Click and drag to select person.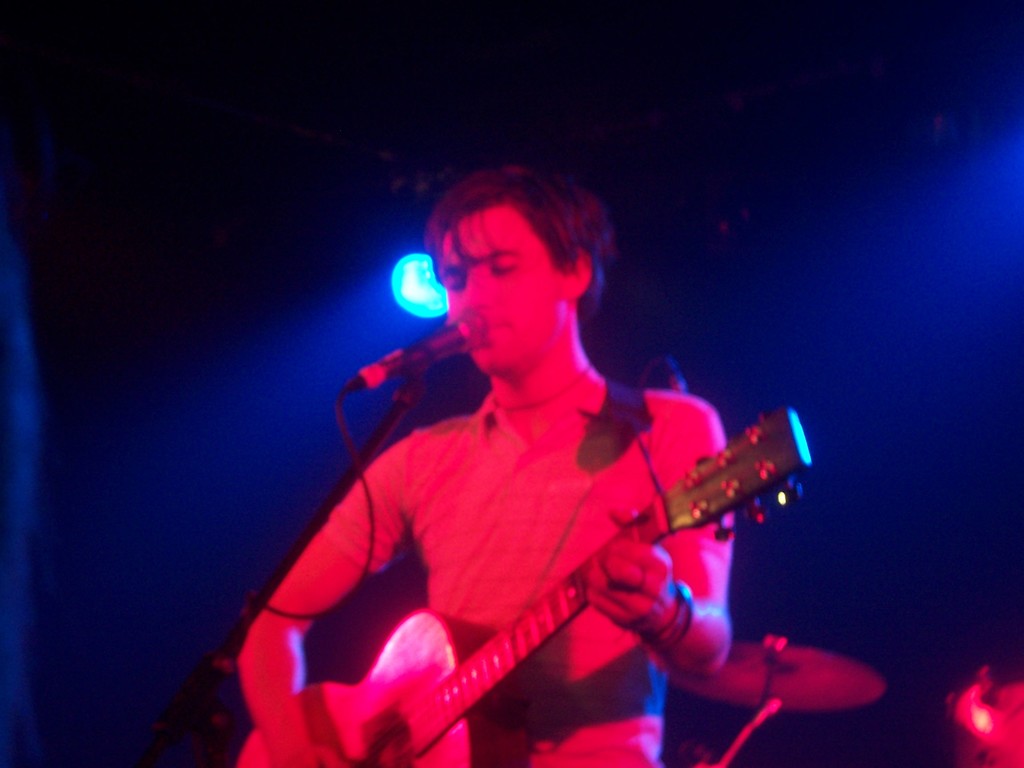
Selection: [188, 147, 846, 767].
